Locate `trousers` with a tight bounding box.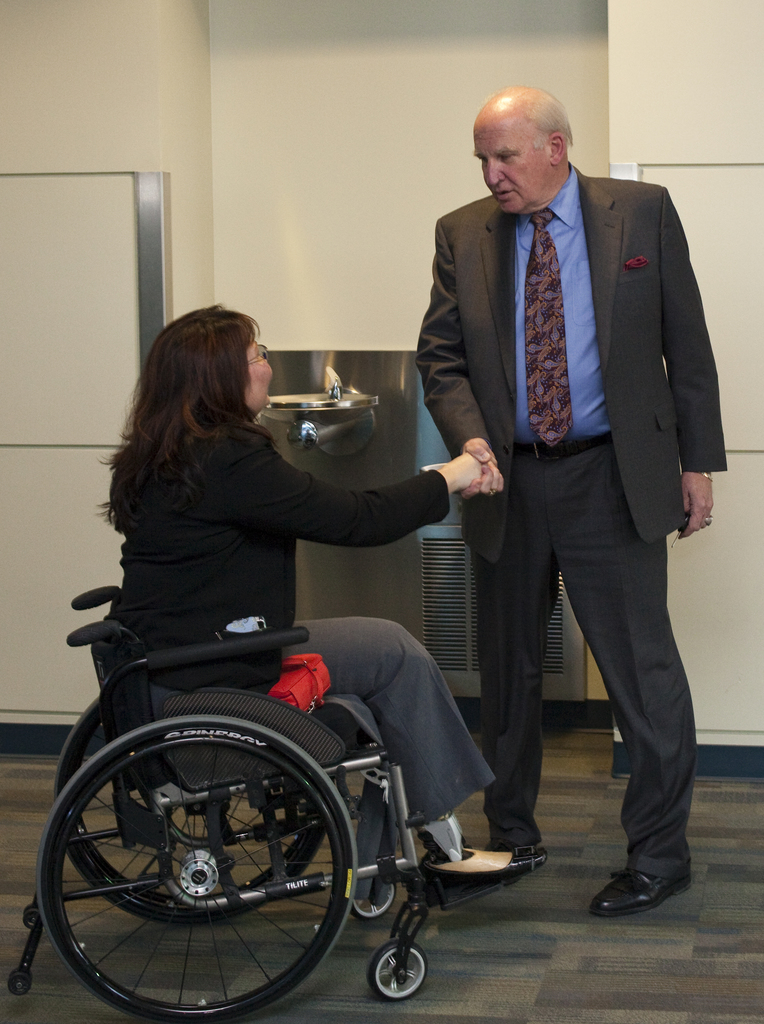
BBox(145, 607, 495, 828).
